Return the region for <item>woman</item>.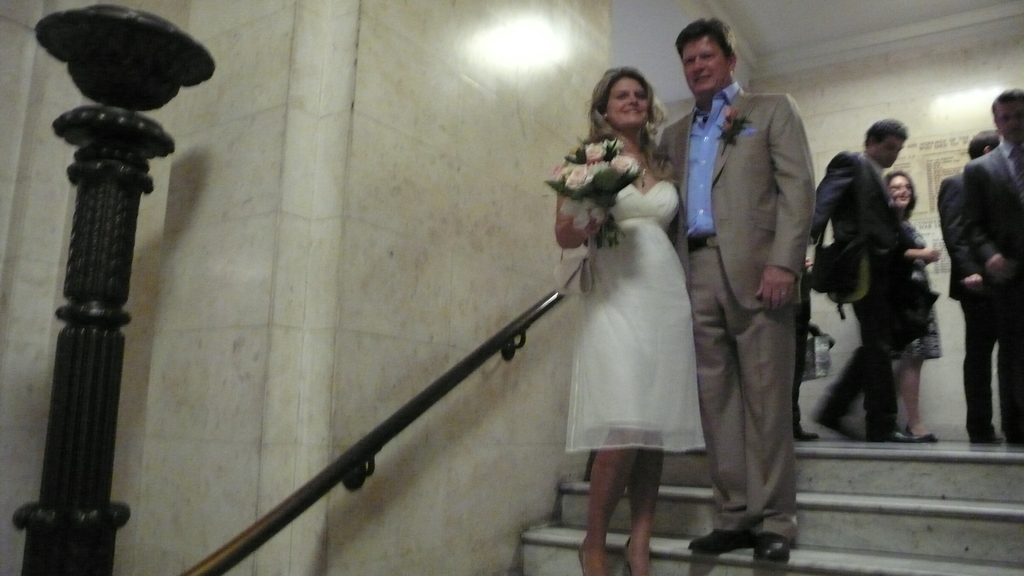
[884,171,945,444].
